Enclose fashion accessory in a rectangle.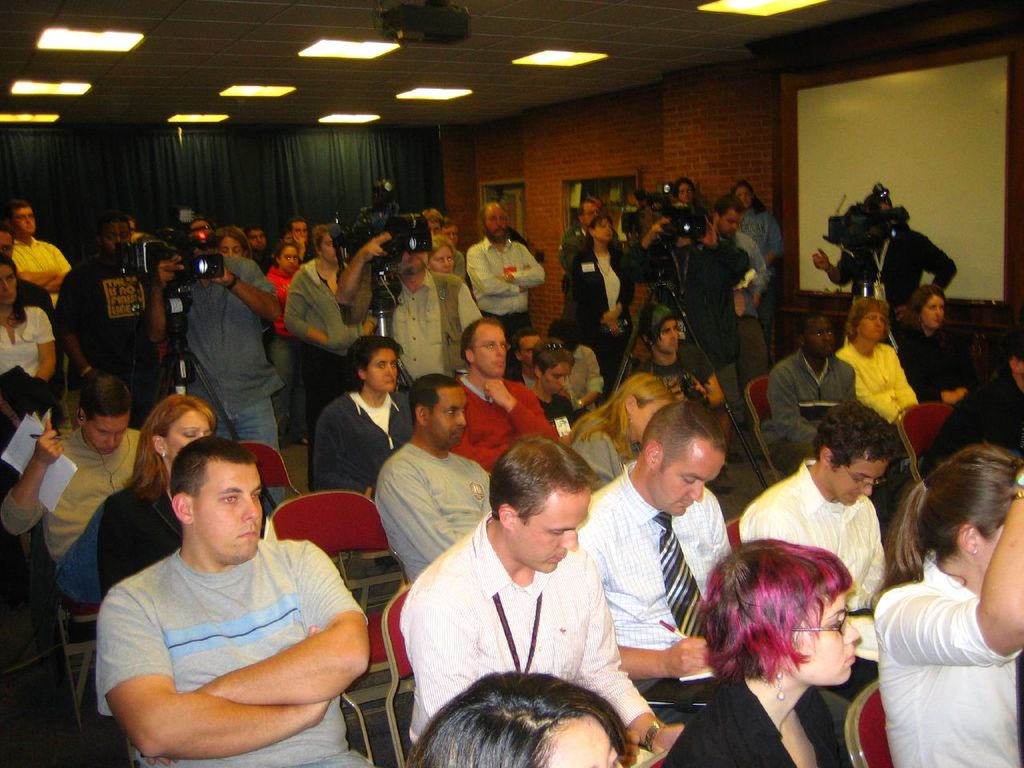
<region>541, 343, 565, 353</region>.
